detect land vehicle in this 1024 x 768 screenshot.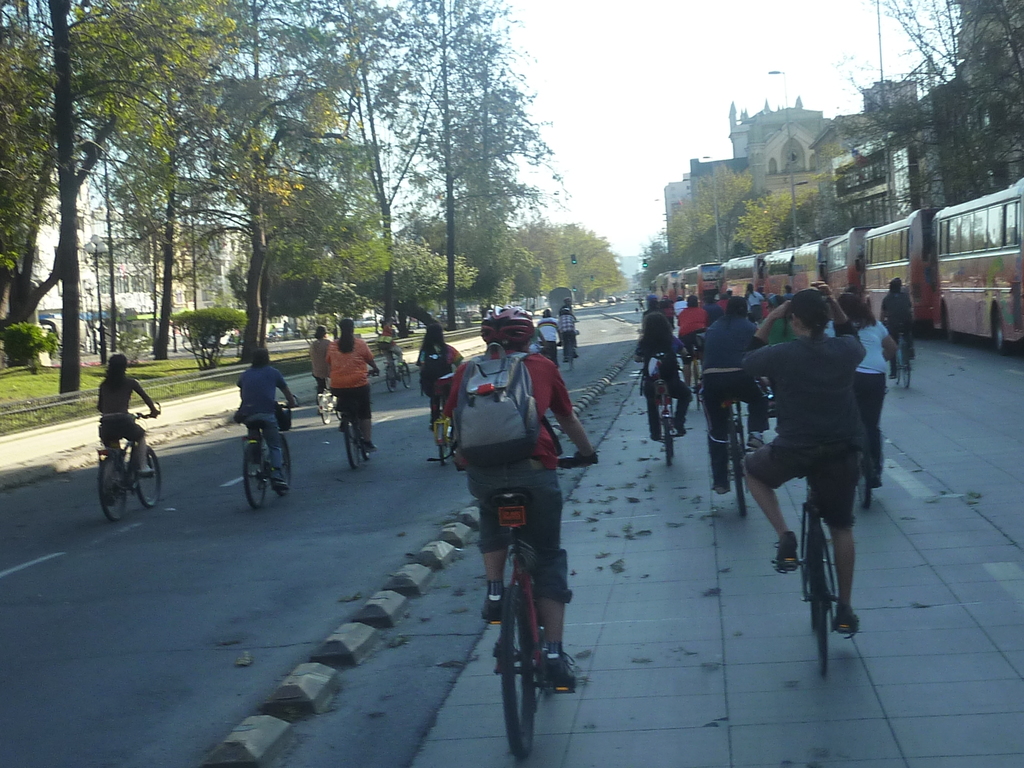
Detection: 563/327/579/371.
